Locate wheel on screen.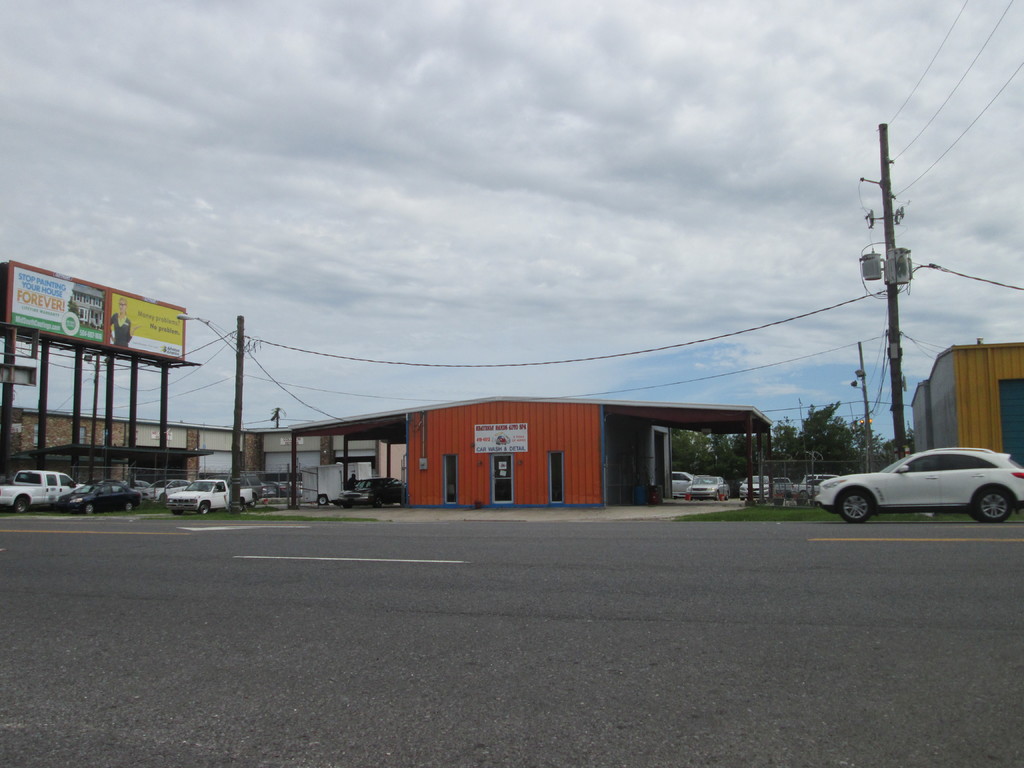
On screen at {"x1": 836, "y1": 484, "x2": 879, "y2": 523}.
